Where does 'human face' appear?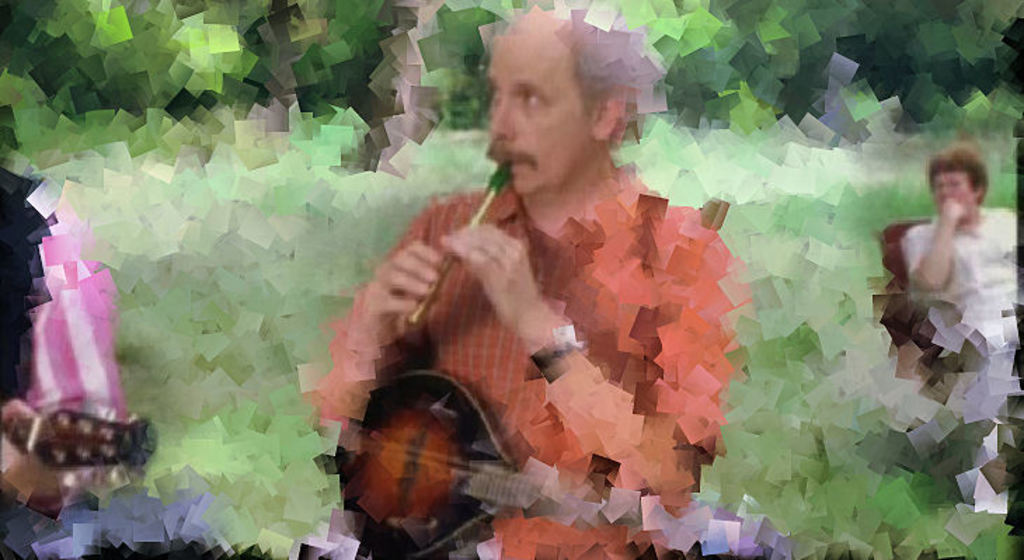
Appears at (x1=487, y1=34, x2=592, y2=196).
